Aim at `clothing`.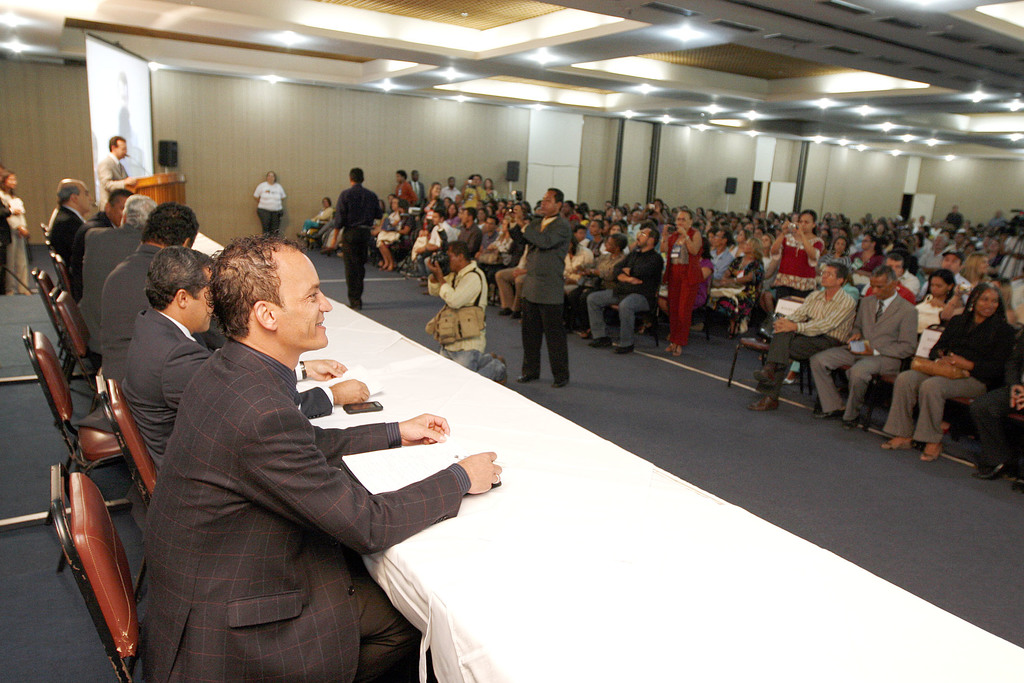
Aimed at box=[495, 241, 529, 308].
